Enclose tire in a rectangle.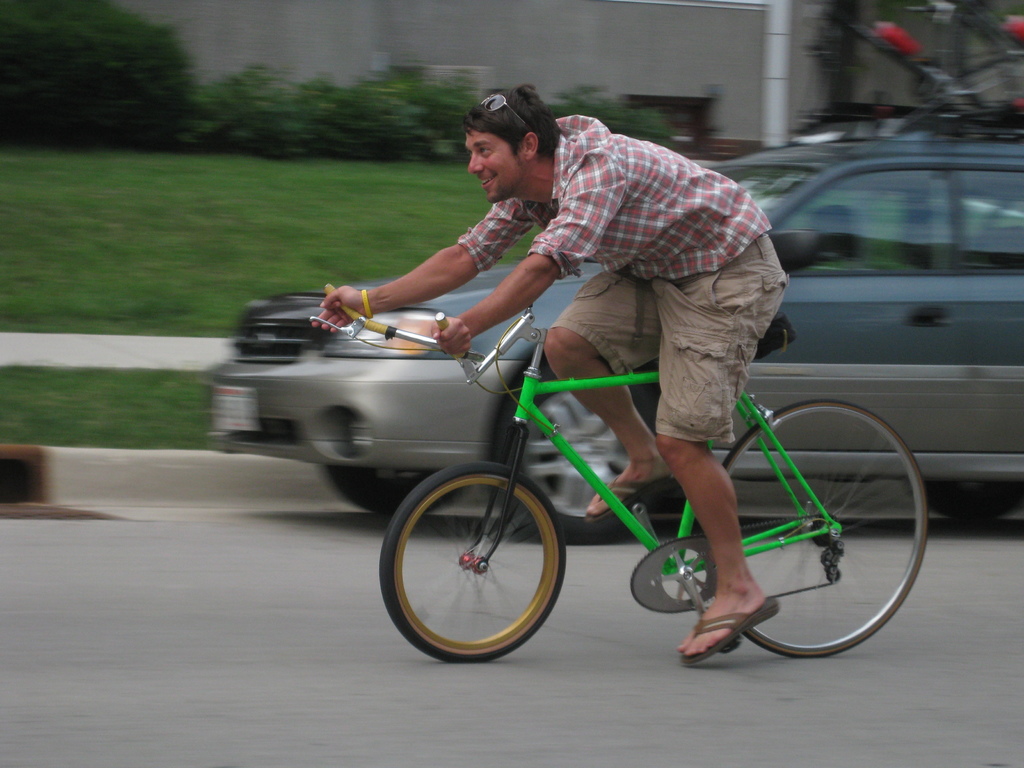
<region>381, 461, 567, 666</region>.
